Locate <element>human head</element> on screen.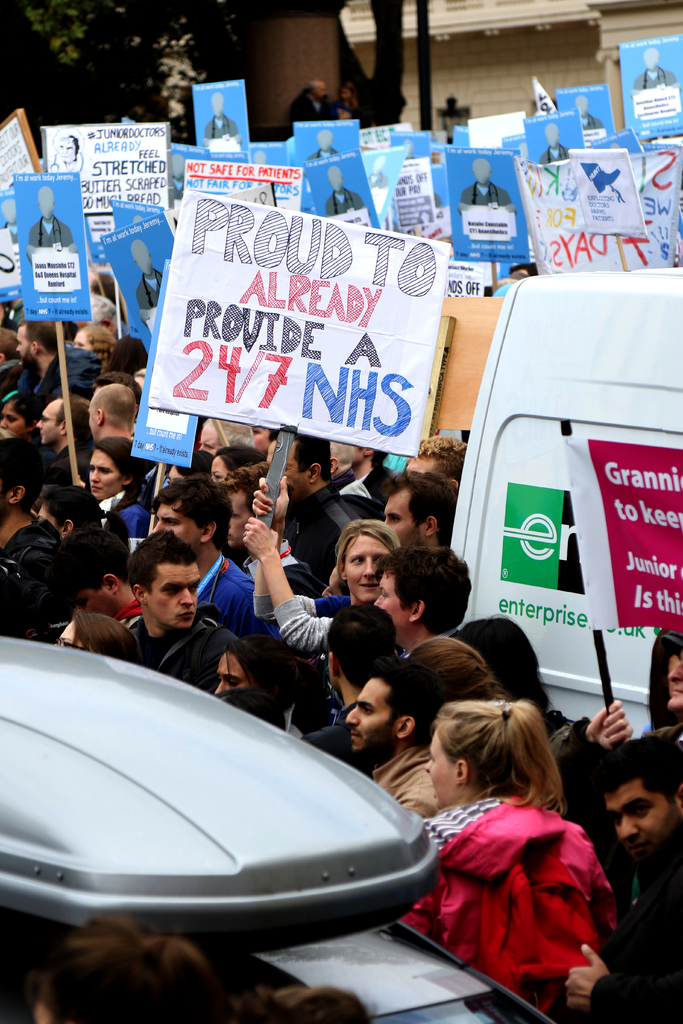
On screen at [left=383, top=467, right=453, bottom=548].
